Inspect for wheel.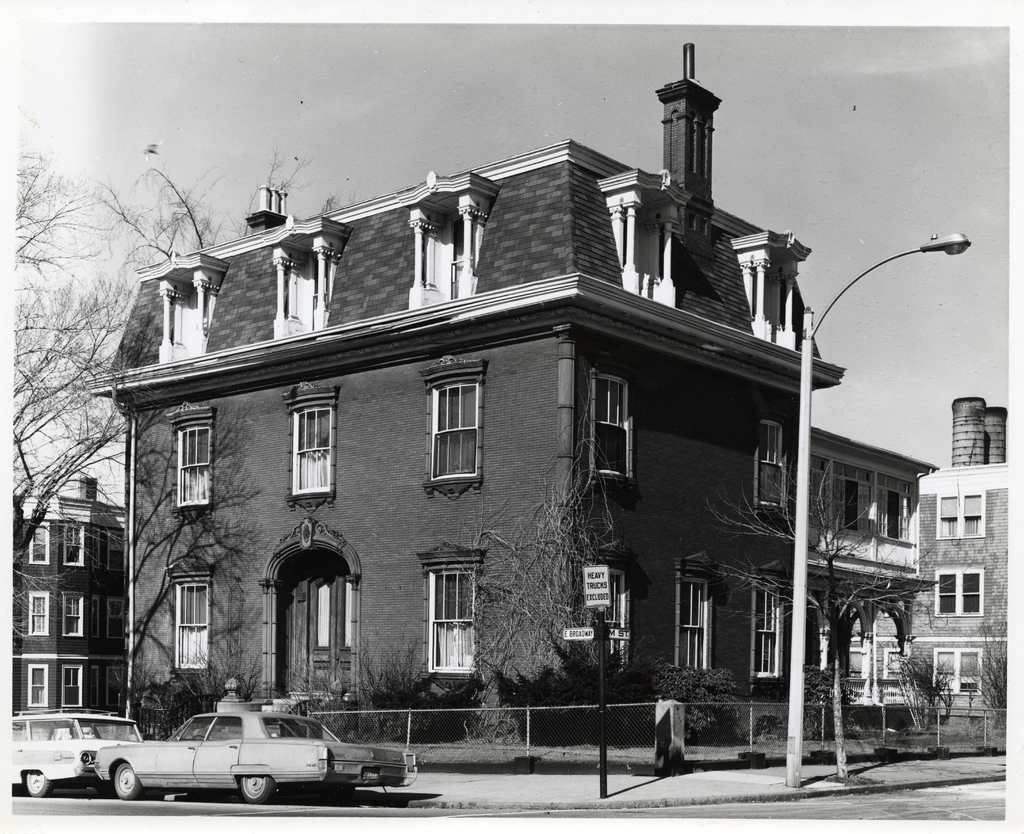
Inspection: (left=235, top=771, right=278, bottom=801).
